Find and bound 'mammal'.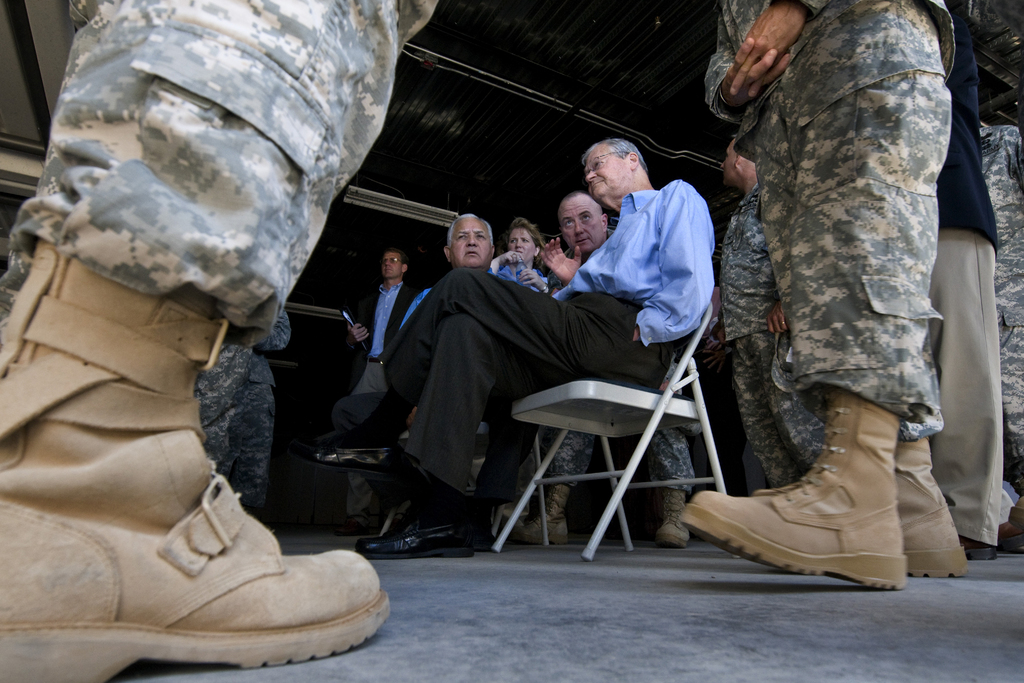
Bound: bbox=[362, 205, 493, 537].
